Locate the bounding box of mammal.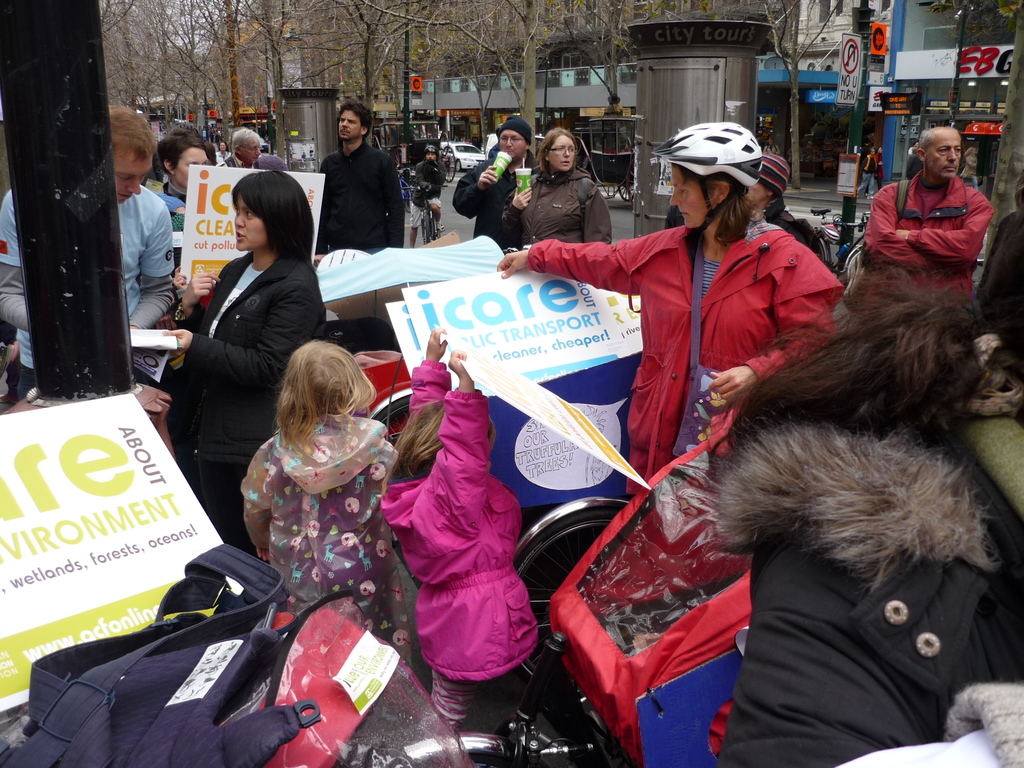
Bounding box: Rect(409, 144, 451, 250).
